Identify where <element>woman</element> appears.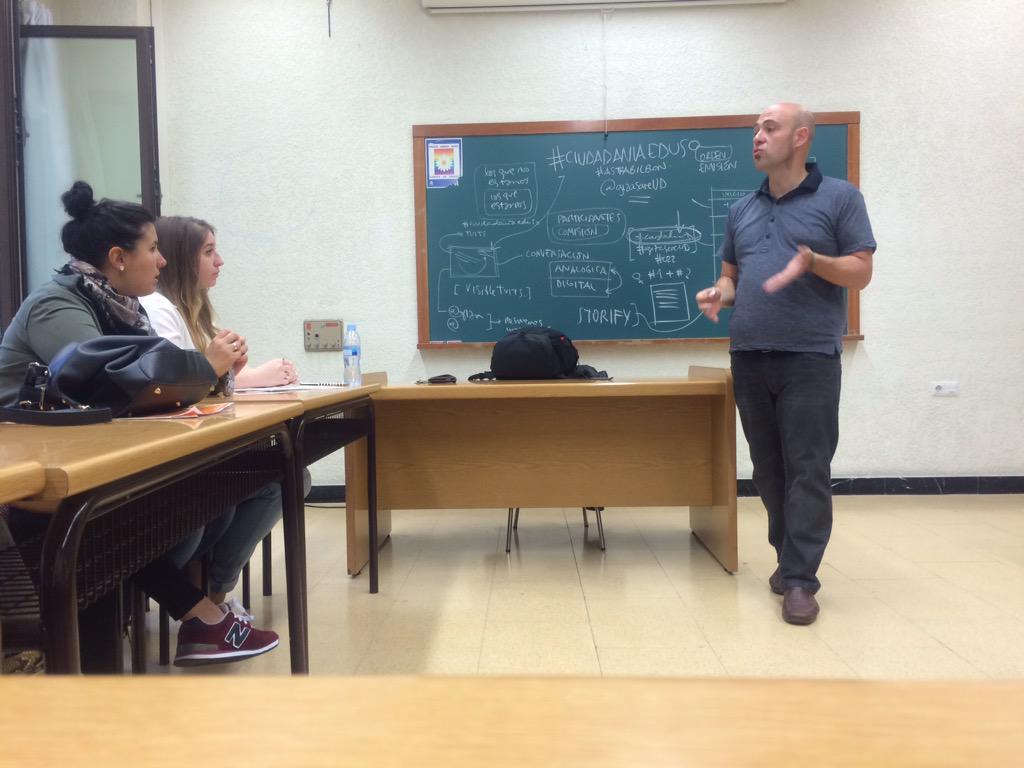
Appears at box=[137, 217, 312, 603].
